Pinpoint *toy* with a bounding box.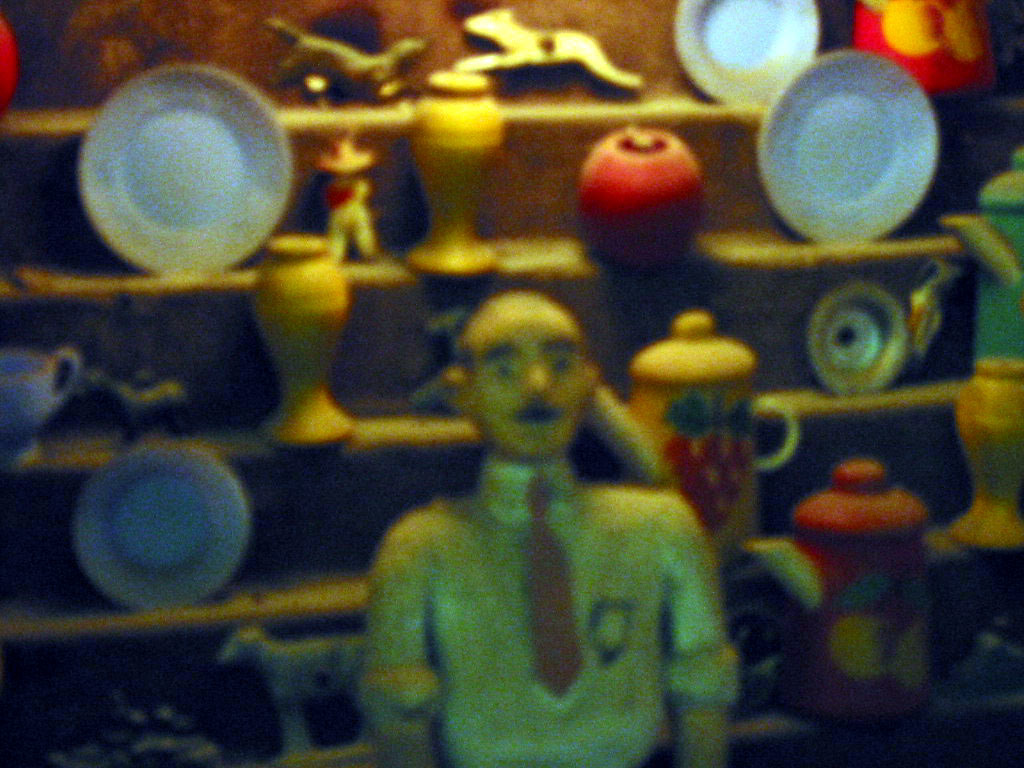
216:629:373:761.
